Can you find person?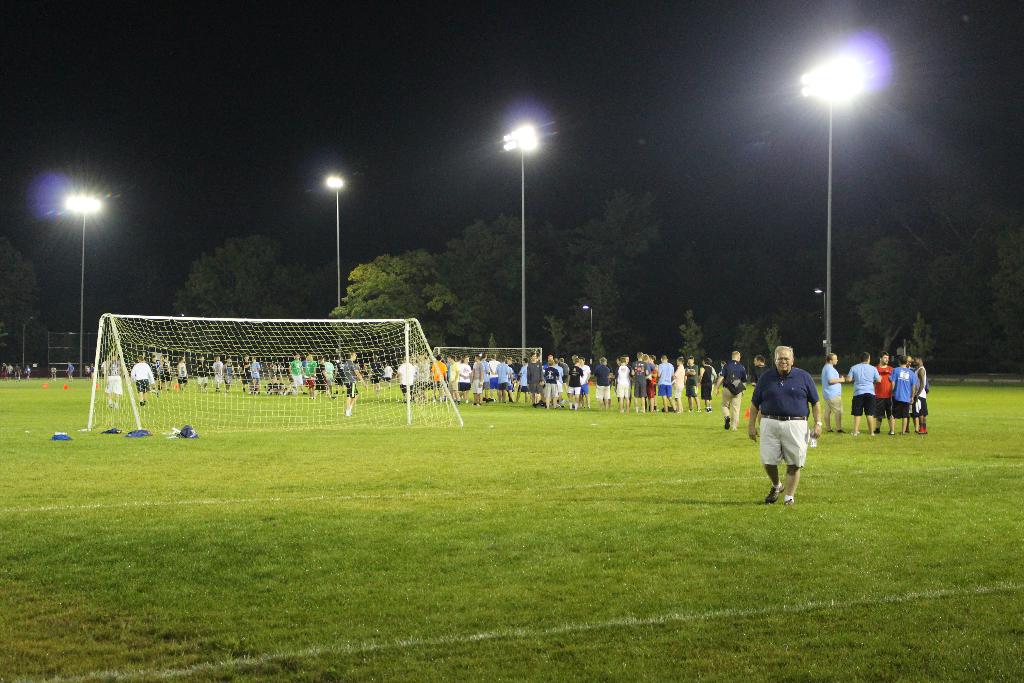
Yes, bounding box: {"x1": 371, "y1": 356, "x2": 384, "y2": 396}.
